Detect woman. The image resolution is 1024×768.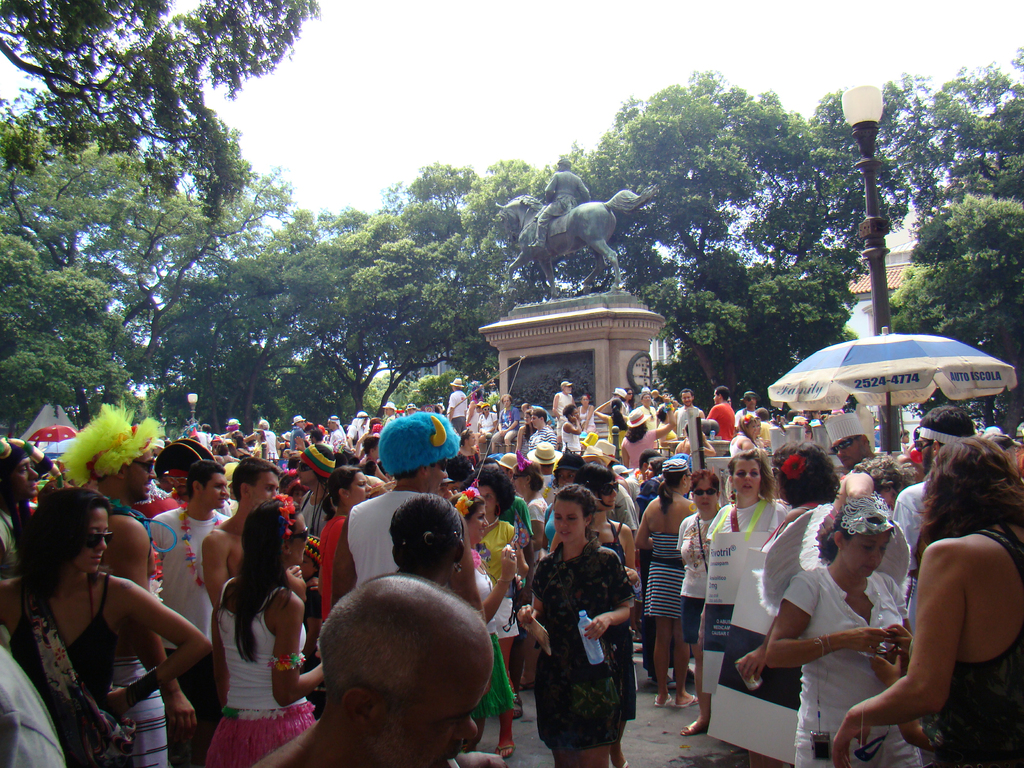
451 468 529 757.
